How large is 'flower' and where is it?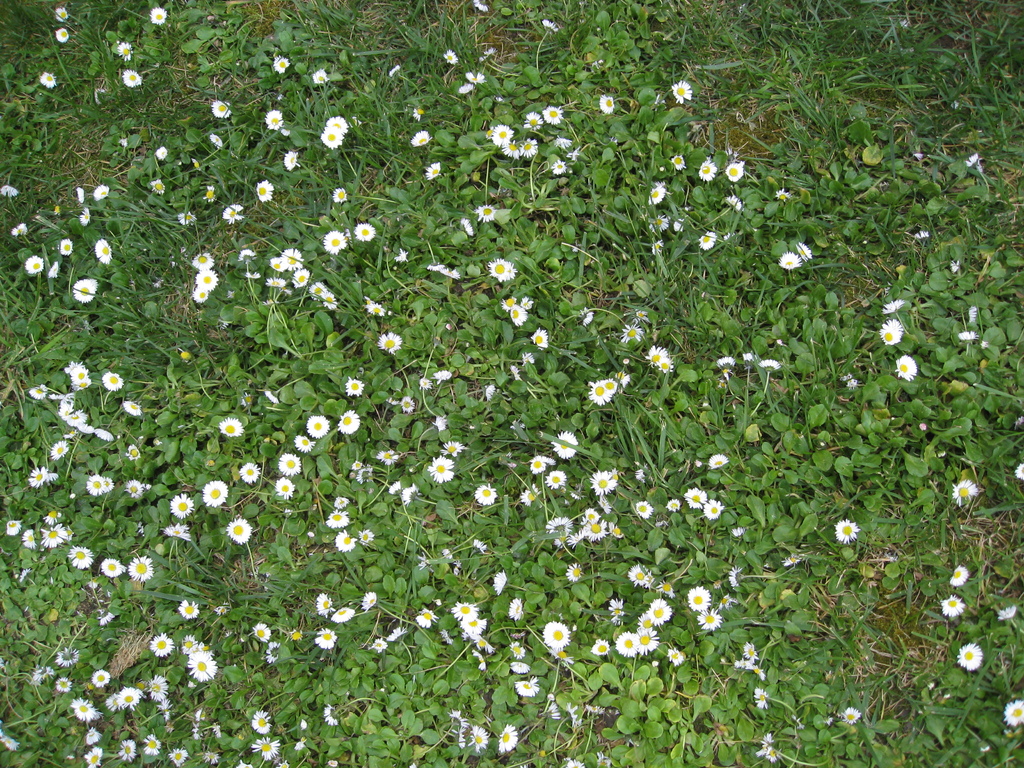
Bounding box: {"left": 321, "top": 512, "right": 351, "bottom": 532}.
